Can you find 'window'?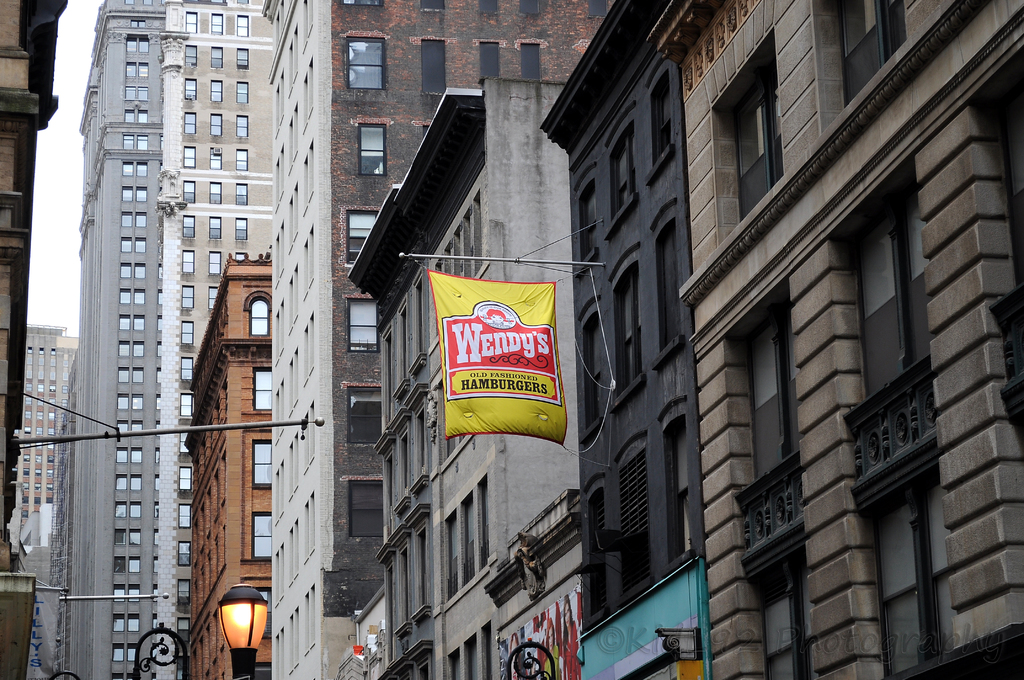
Yes, bounding box: select_region(735, 56, 781, 224).
